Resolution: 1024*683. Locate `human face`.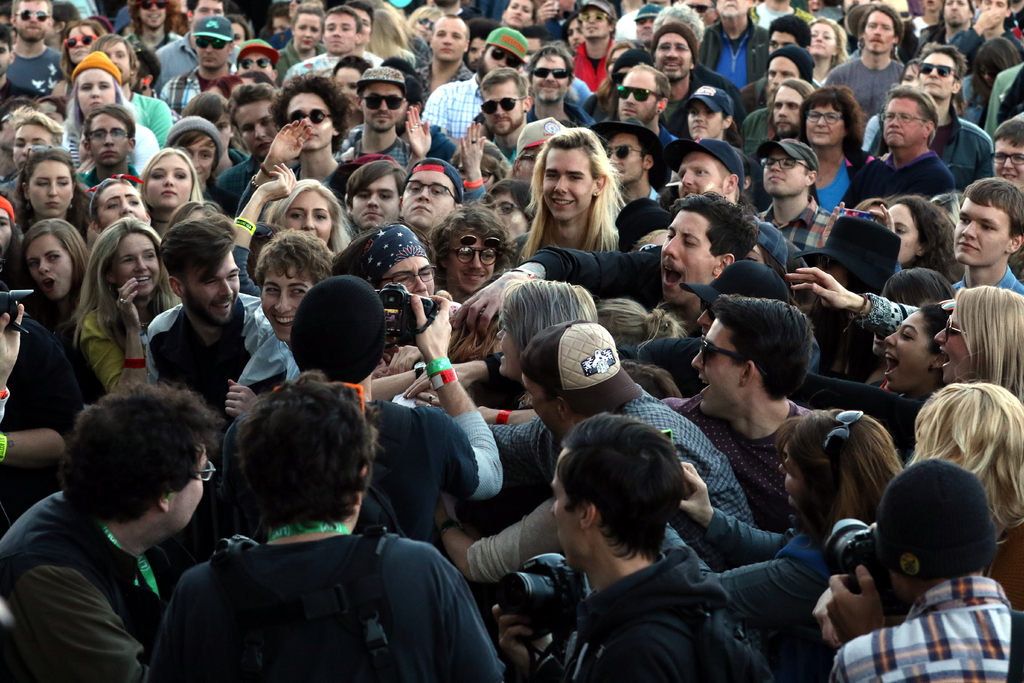
bbox=(687, 104, 725, 142).
